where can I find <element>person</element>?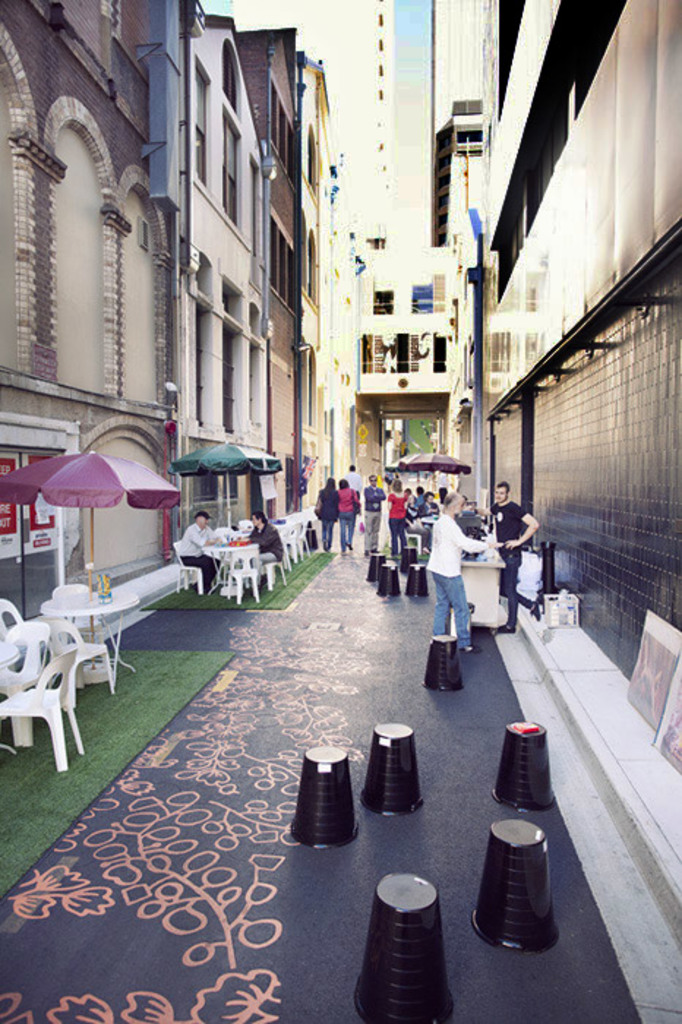
You can find it at bbox=[342, 467, 359, 508].
